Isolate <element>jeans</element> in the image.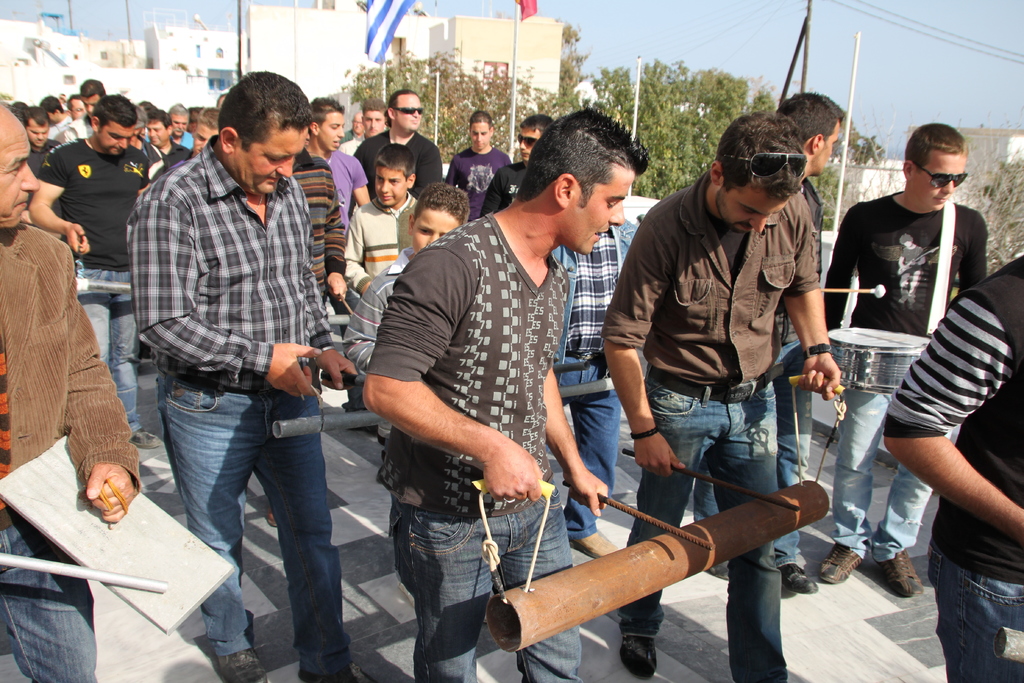
Isolated region: box=[616, 371, 787, 682].
